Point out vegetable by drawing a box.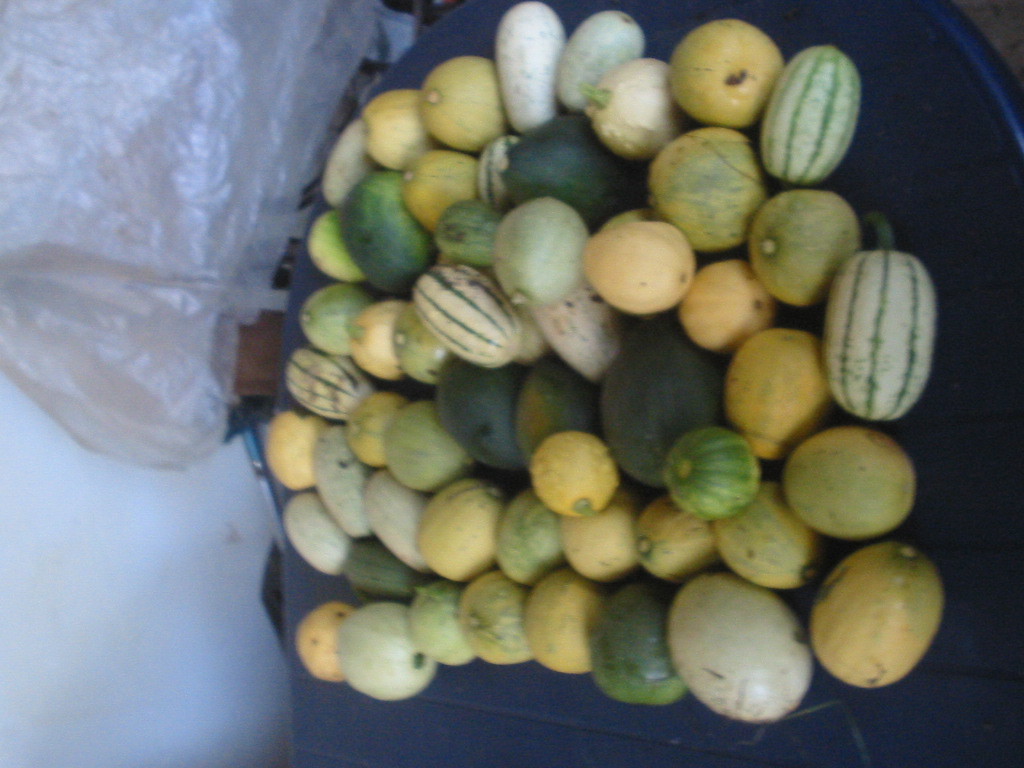
Rect(808, 540, 951, 693).
